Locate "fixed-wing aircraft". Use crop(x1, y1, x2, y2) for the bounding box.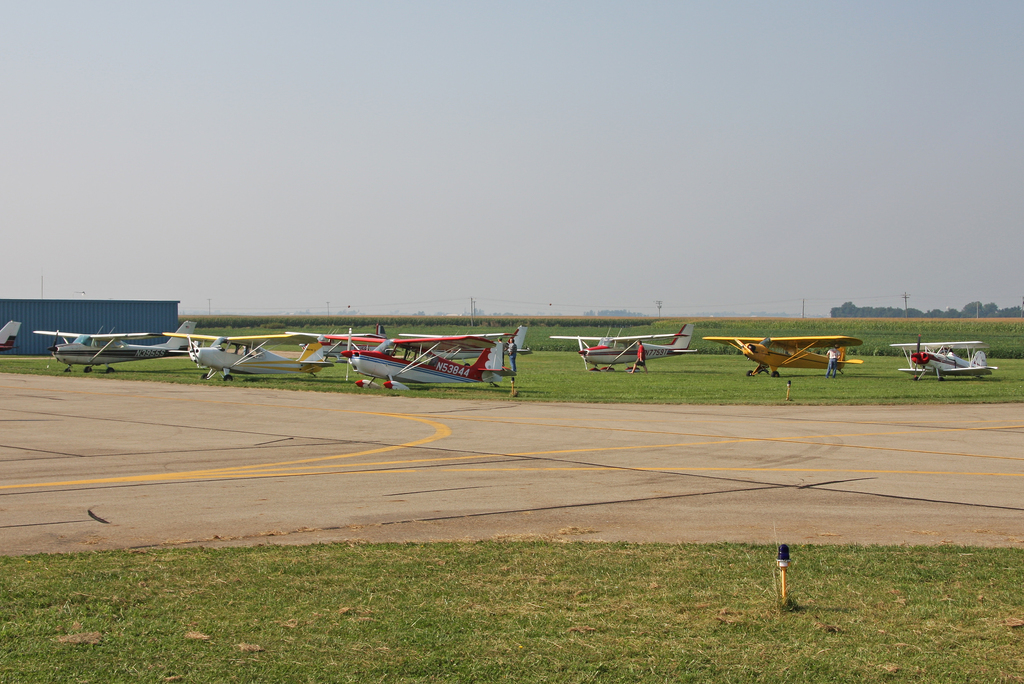
crop(707, 337, 864, 377).
